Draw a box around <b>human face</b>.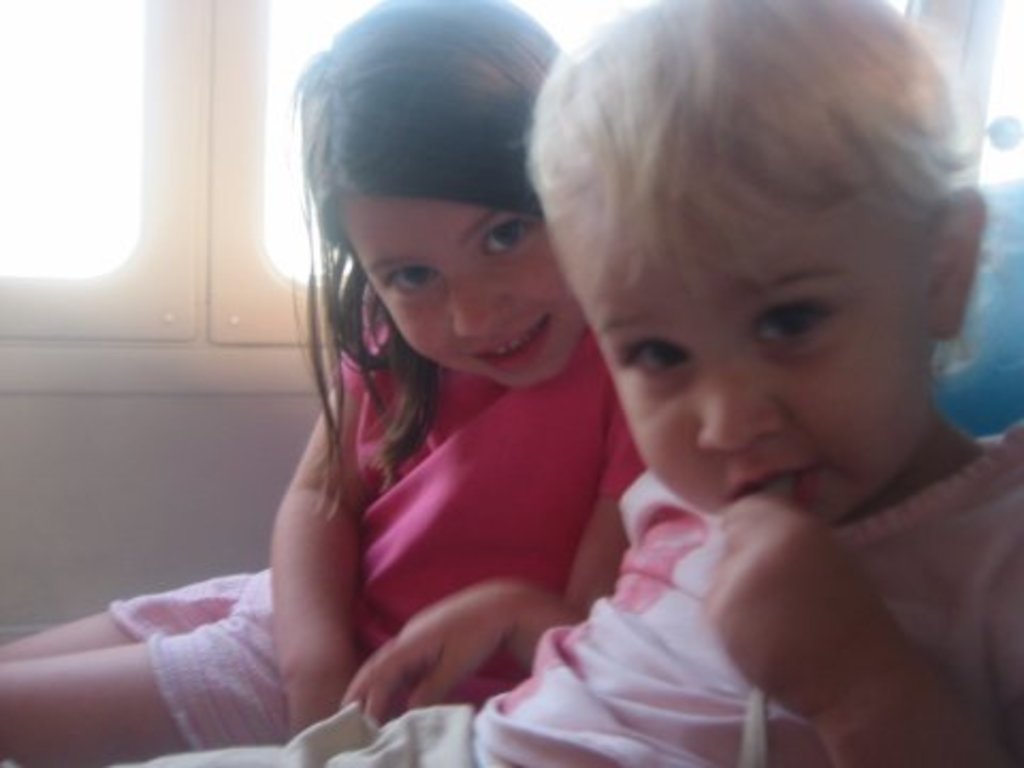
pyautogui.locateOnScreen(553, 194, 932, 523).
